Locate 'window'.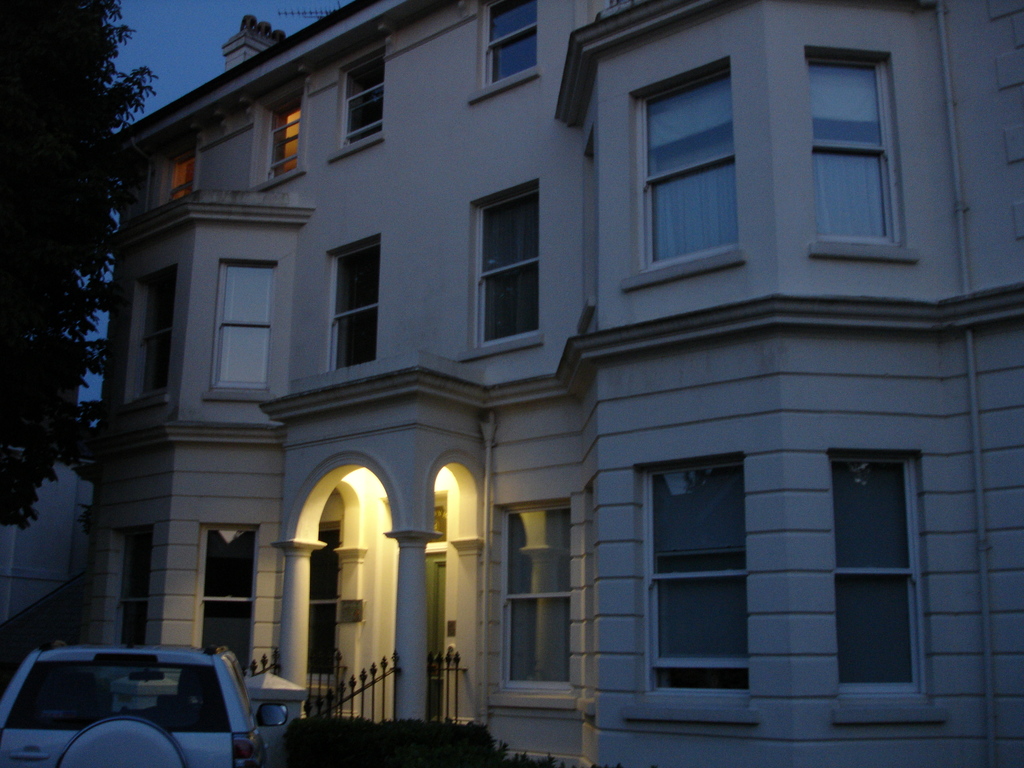
Bounding box: 499/505/573/696.
